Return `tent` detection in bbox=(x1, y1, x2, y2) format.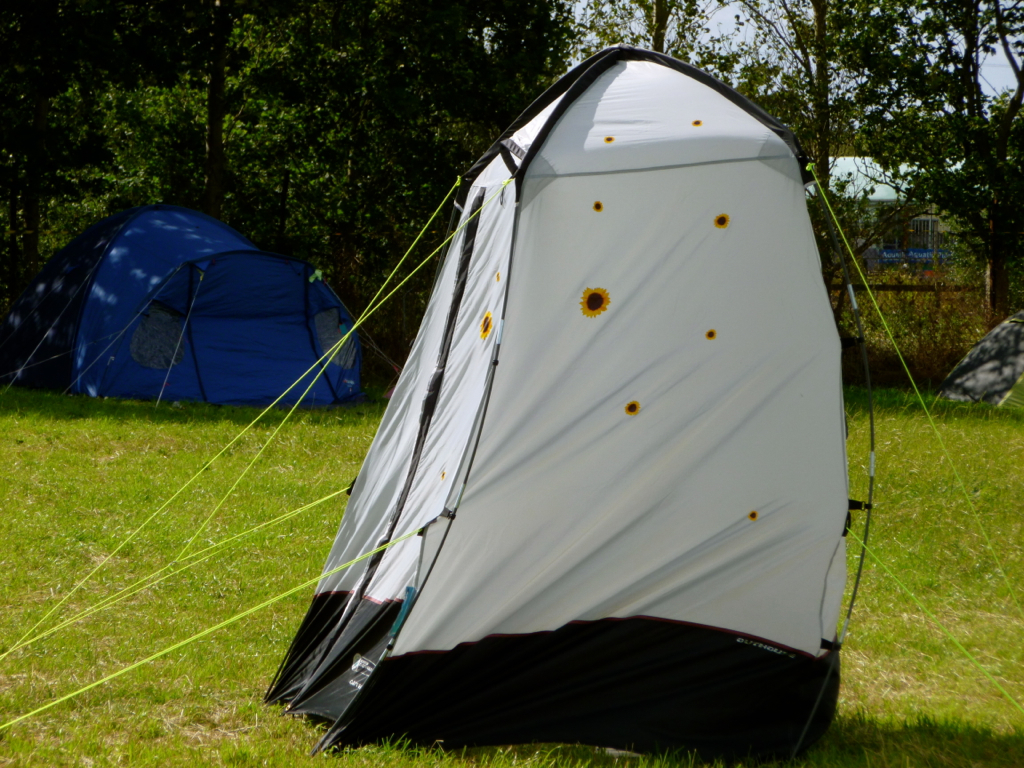
bbox=(4, 206, 379, 414).
